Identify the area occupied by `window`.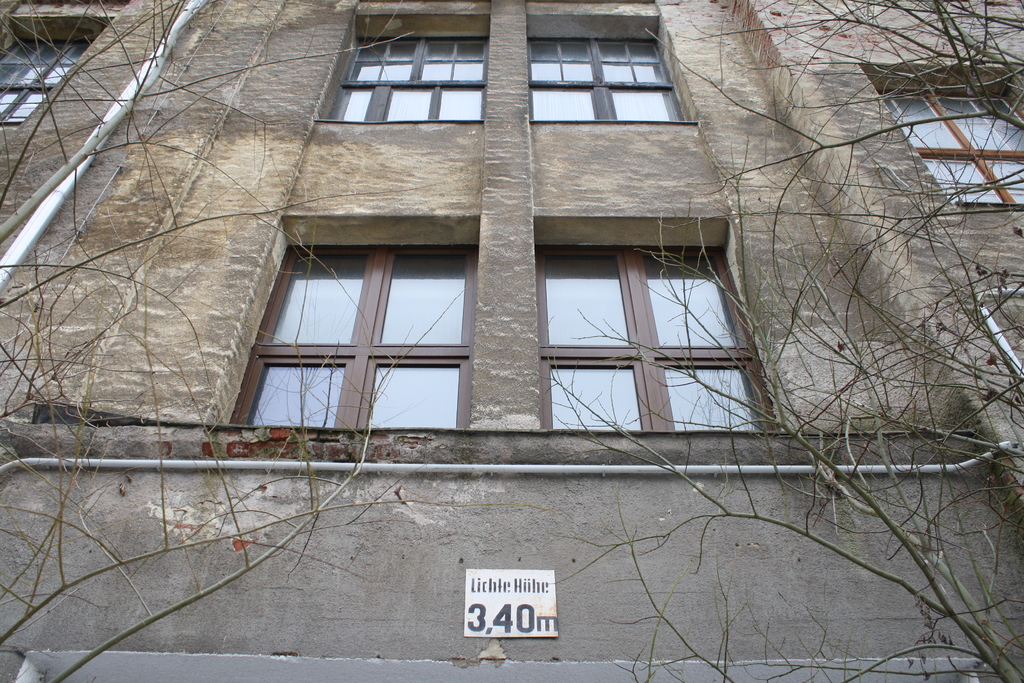
Area: [875, 88, 1023, 210].
